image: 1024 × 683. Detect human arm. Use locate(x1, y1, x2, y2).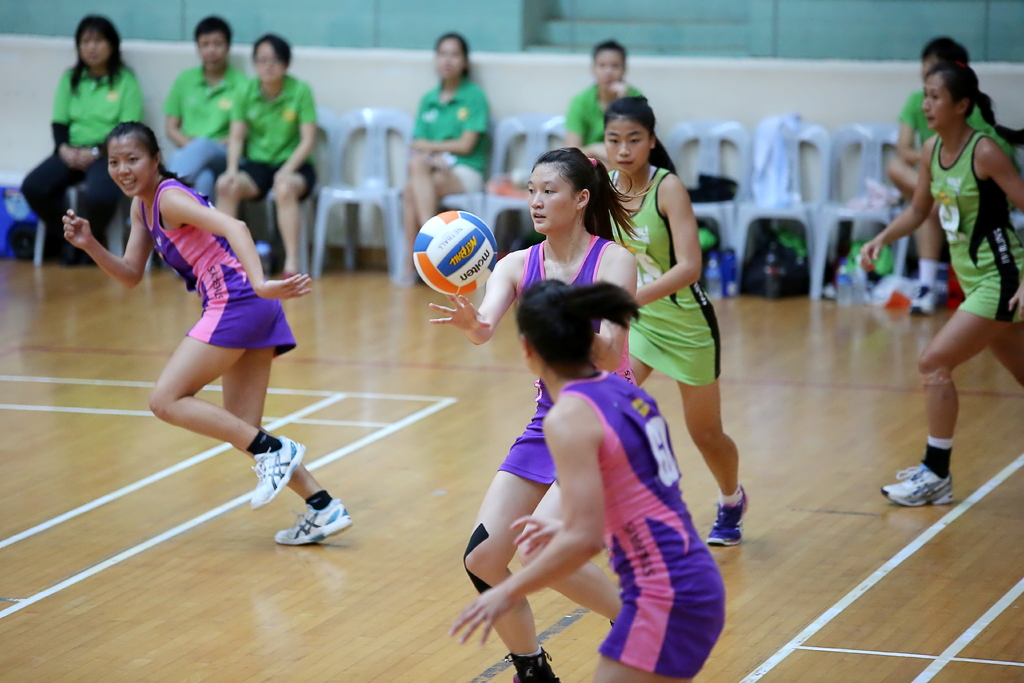
locate(158, 73, 200, 152).
